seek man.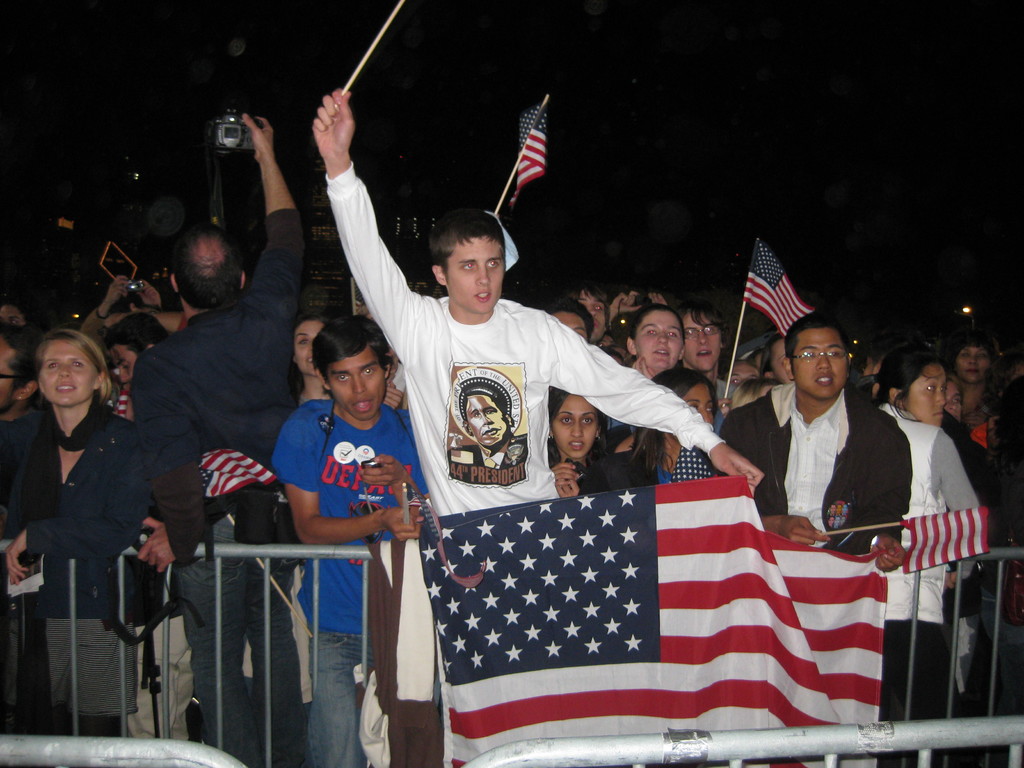
748,316,908,565.
